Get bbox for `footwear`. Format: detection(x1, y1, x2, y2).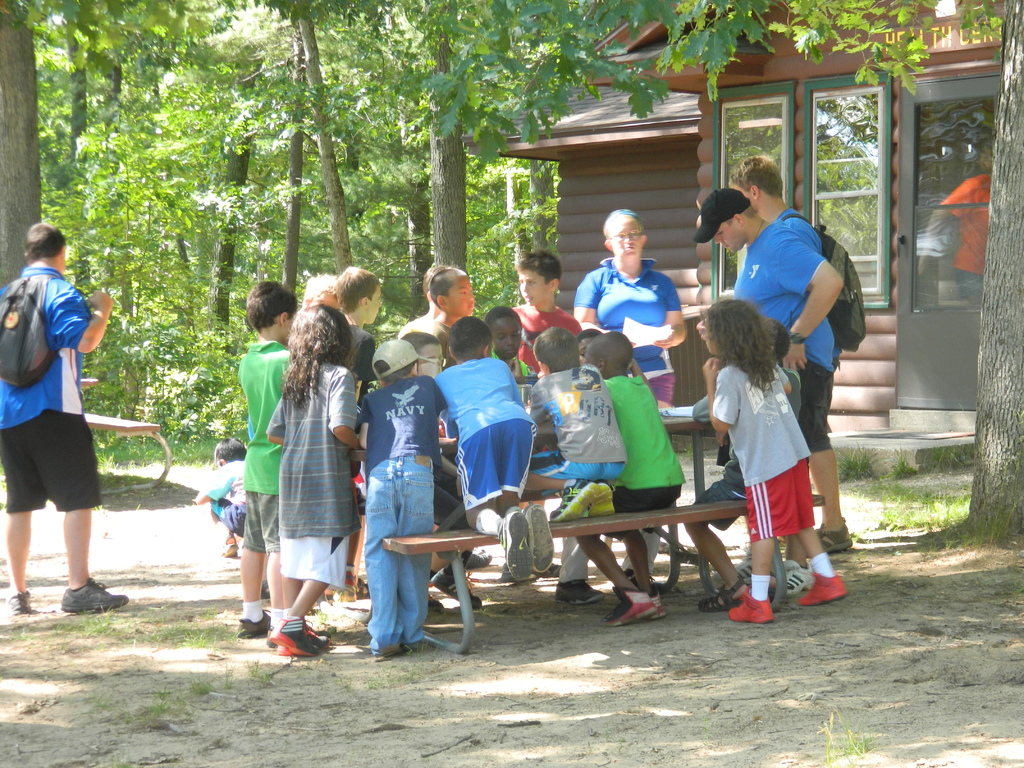
detection(555, 482, 600, 519).
